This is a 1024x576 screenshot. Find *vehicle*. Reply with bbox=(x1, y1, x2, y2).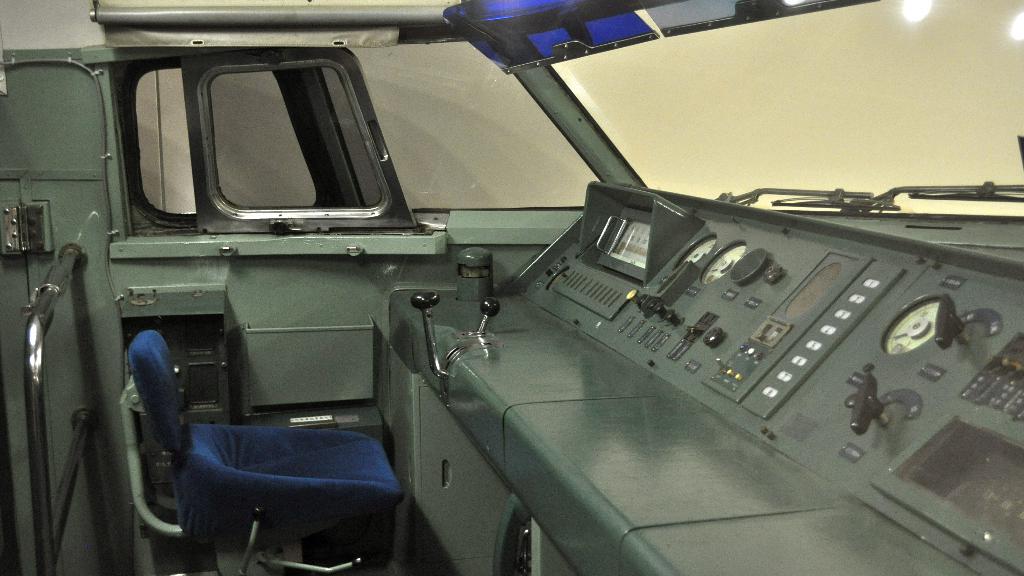
bbox=(24, 11, 1023, 557).
